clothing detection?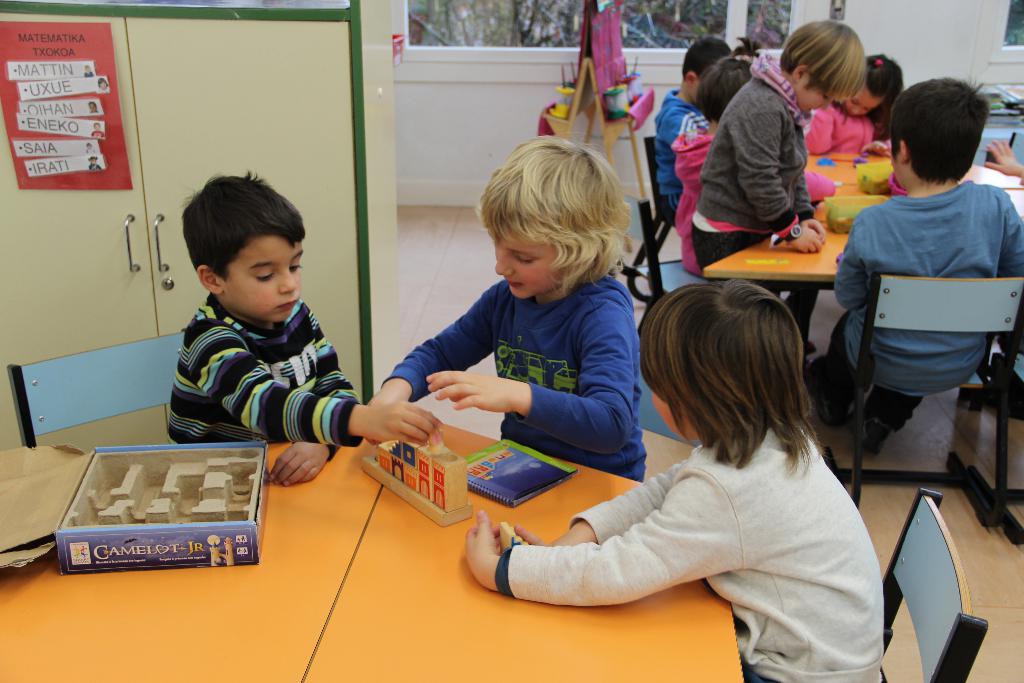
x1=173 y1=304 x2=353 y2=461
